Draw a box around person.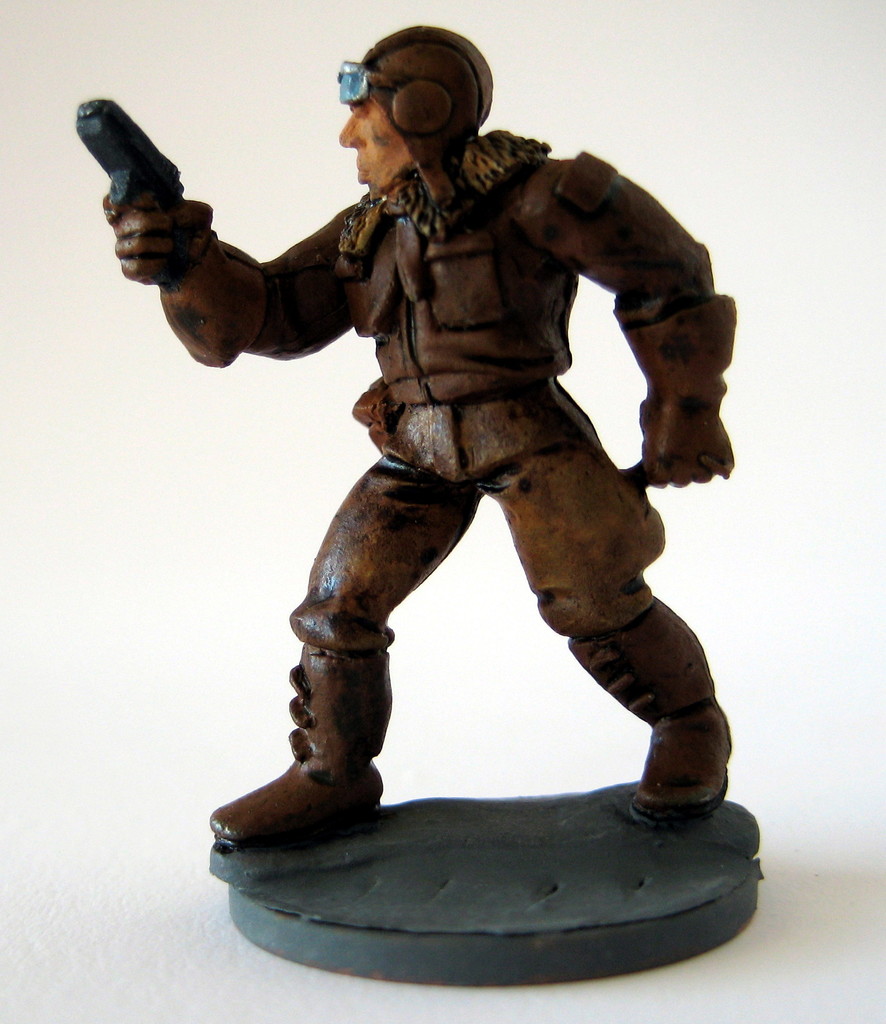
102 17 736 846.
